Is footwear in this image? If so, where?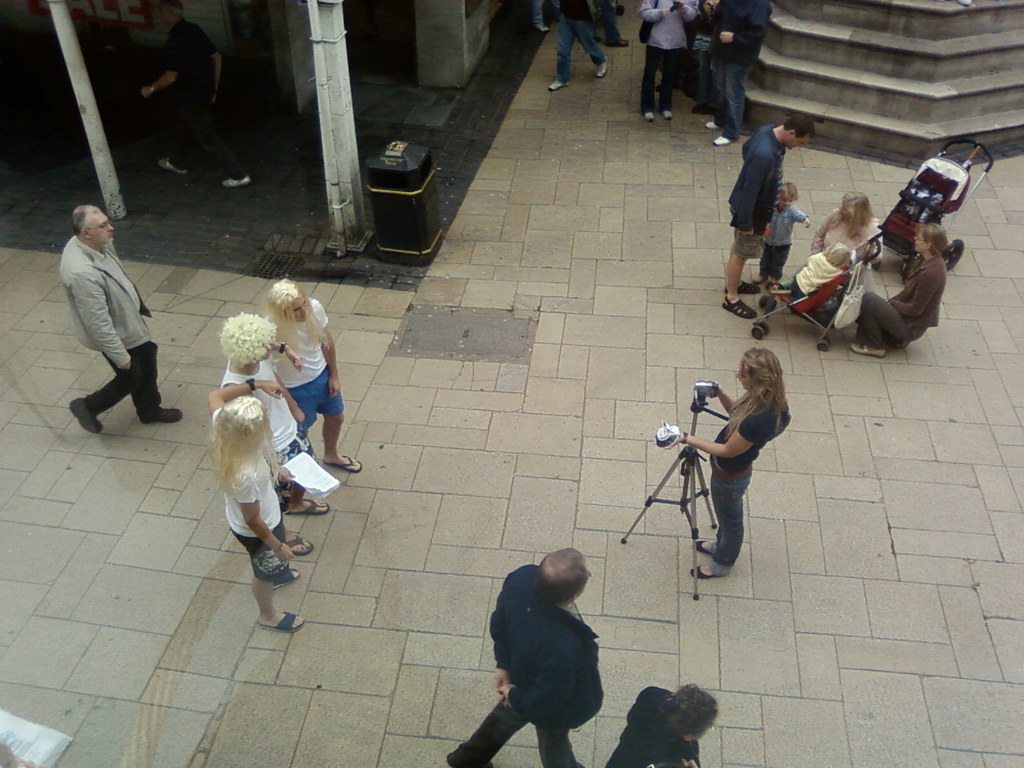
Yes, at l=705, t=119, r=718, b=131.
